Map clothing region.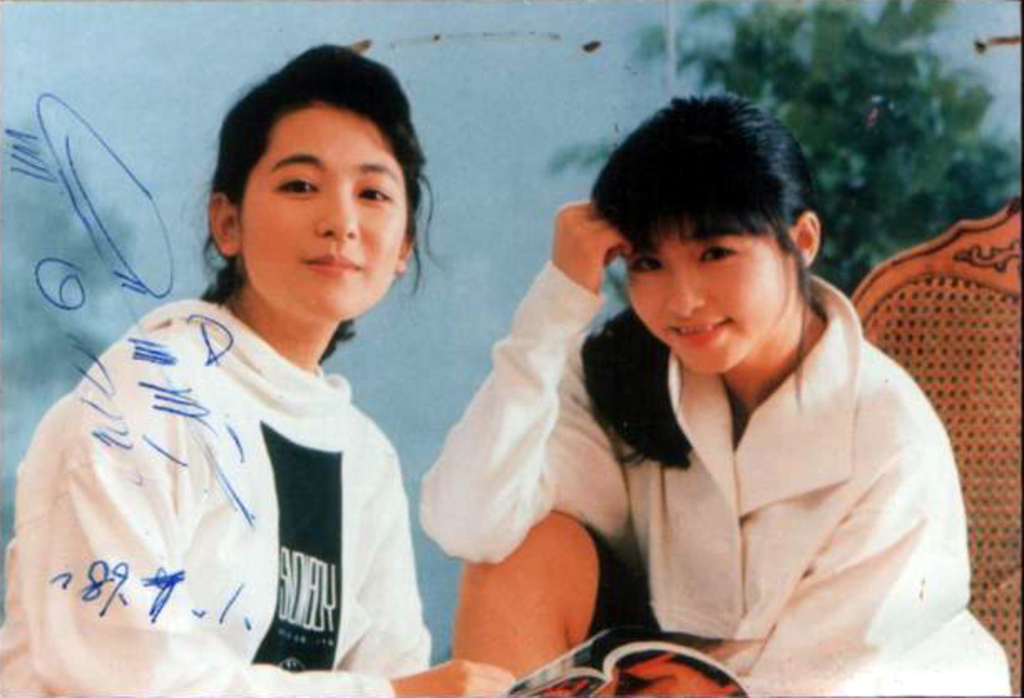
Mapped to 418/256/1009/696.
